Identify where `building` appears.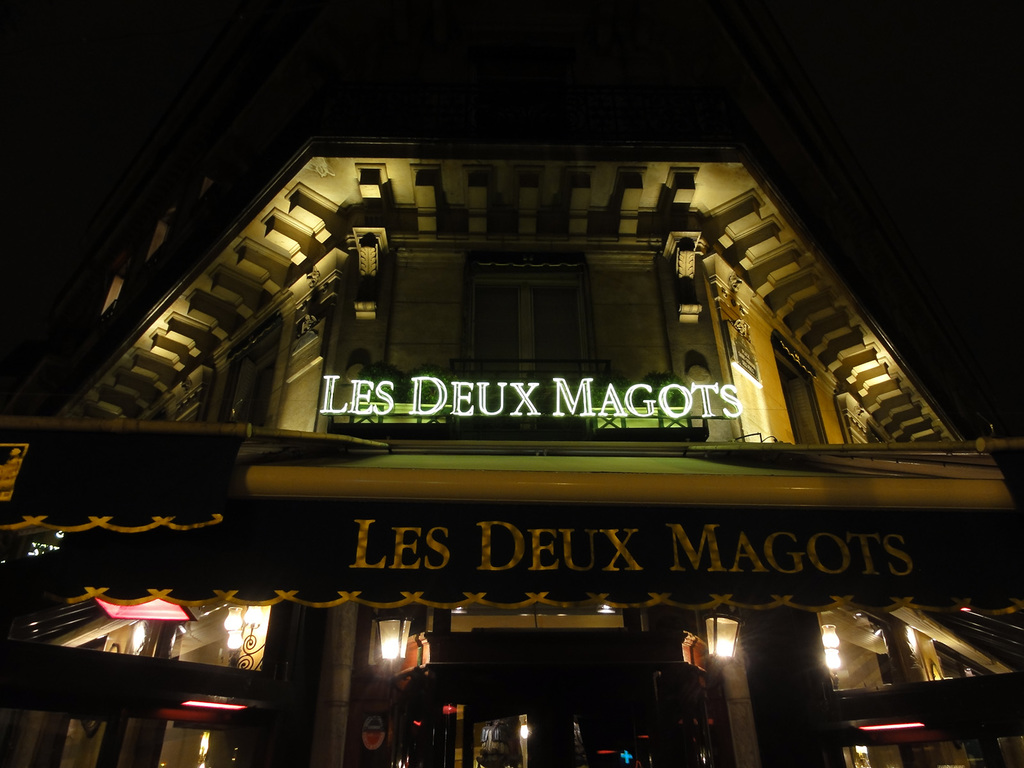
Appears at detection(0, 146, 1023, 767).
